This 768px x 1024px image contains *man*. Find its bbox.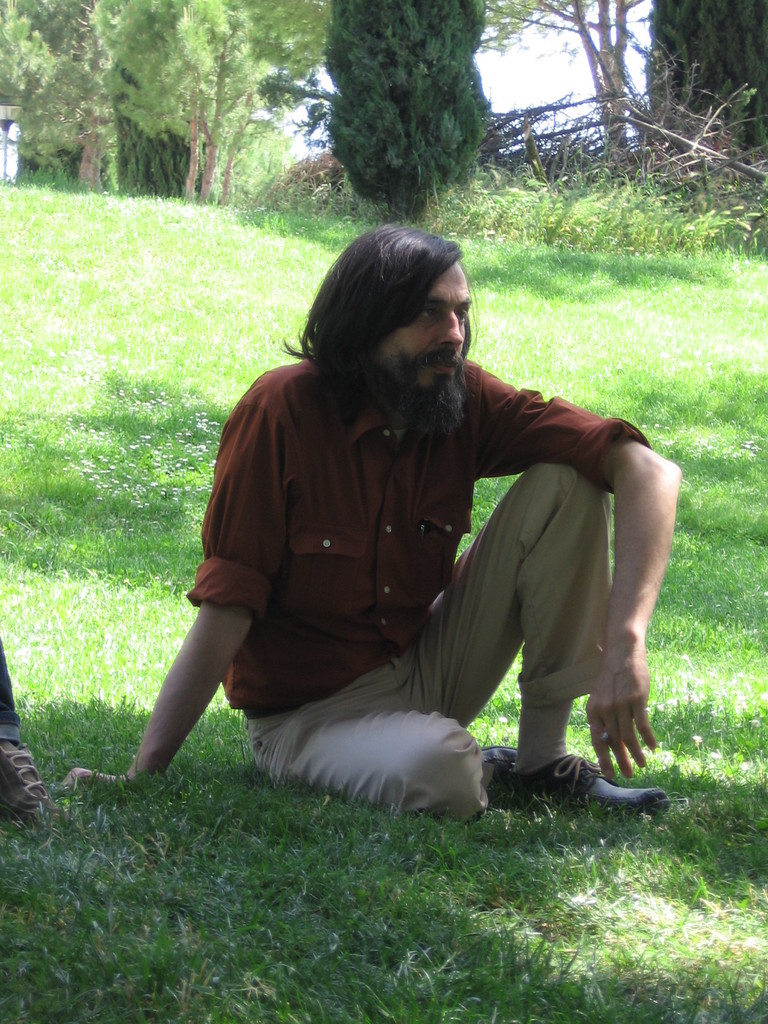
<bbox>47, 216, 702, 828</bbox>.
